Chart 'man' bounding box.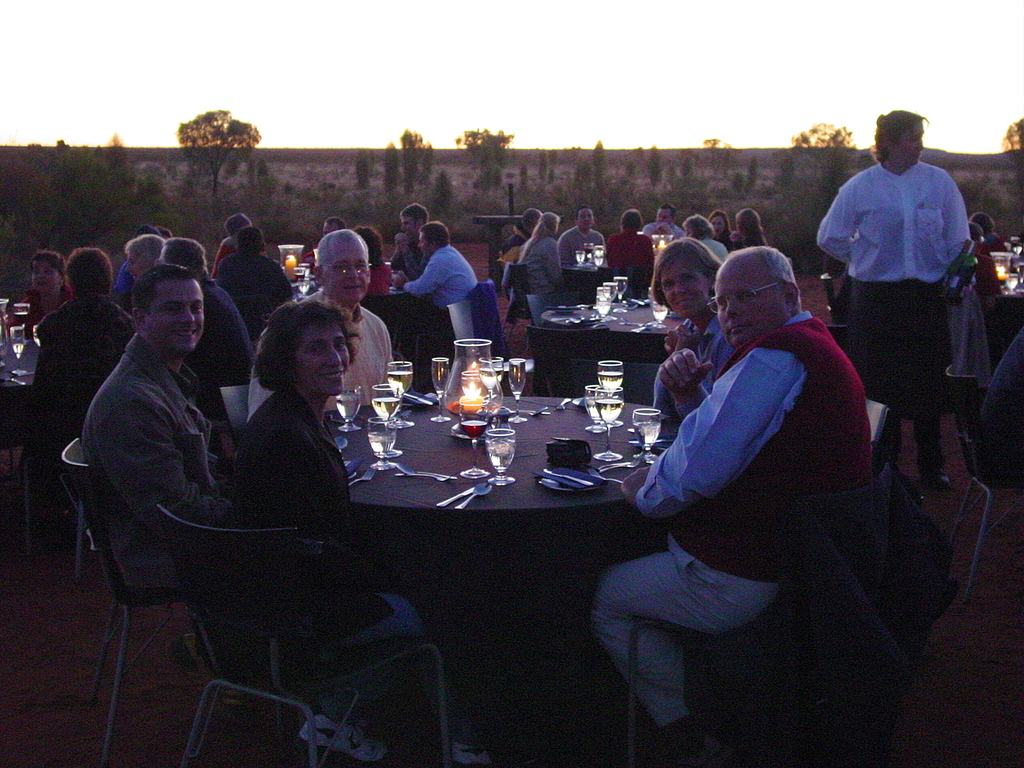
Charted: BBox(559, 207, 611, 268).
